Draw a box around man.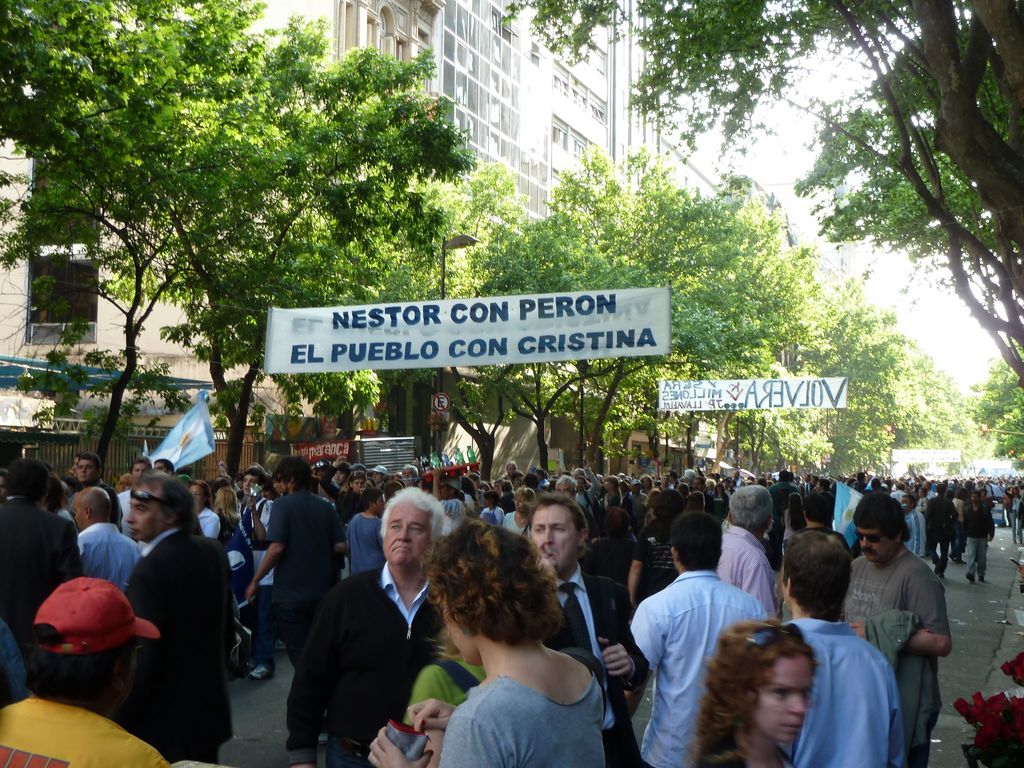
left=680, top=467, right=698, bottom=491.
